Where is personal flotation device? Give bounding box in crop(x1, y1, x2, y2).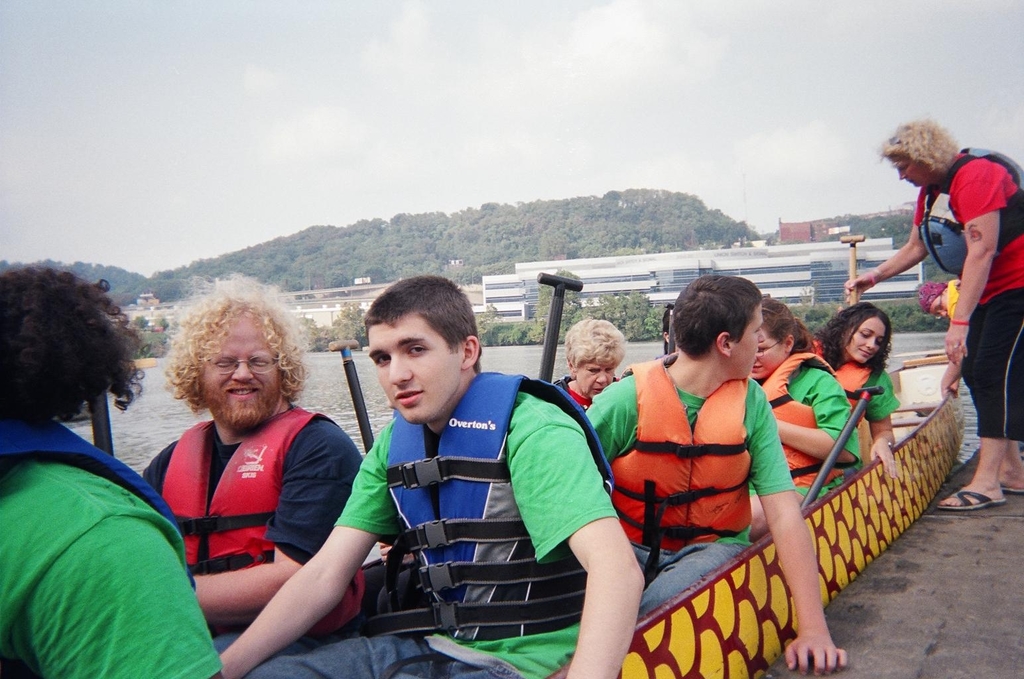
crop(752, 348, 838, 489).
